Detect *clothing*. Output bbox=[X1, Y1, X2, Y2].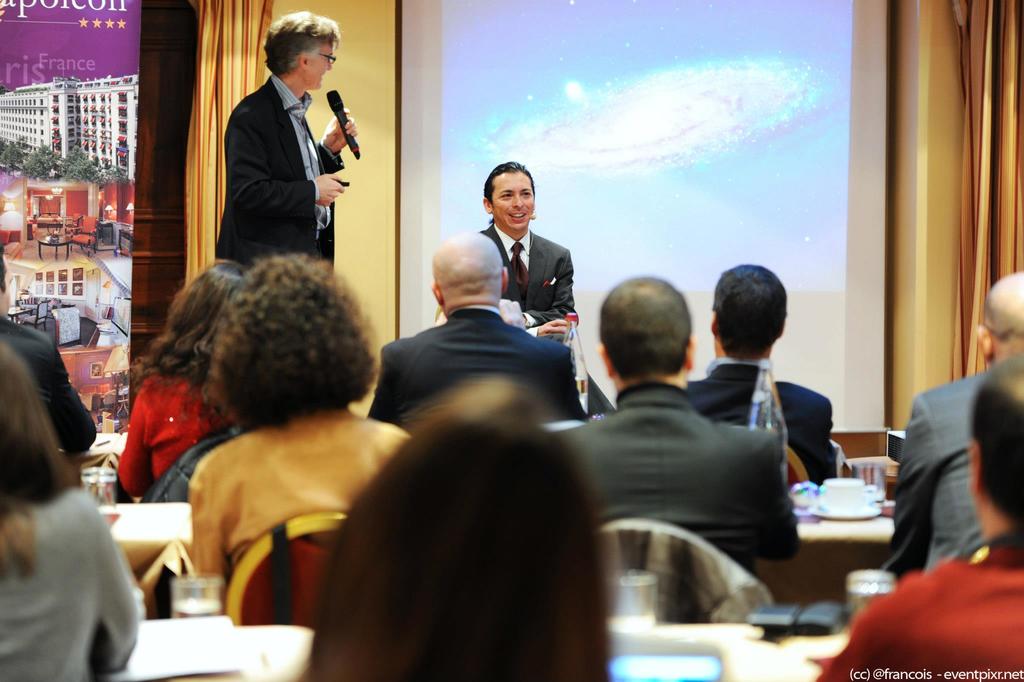
bbox=[684, 347, 833, 484].
